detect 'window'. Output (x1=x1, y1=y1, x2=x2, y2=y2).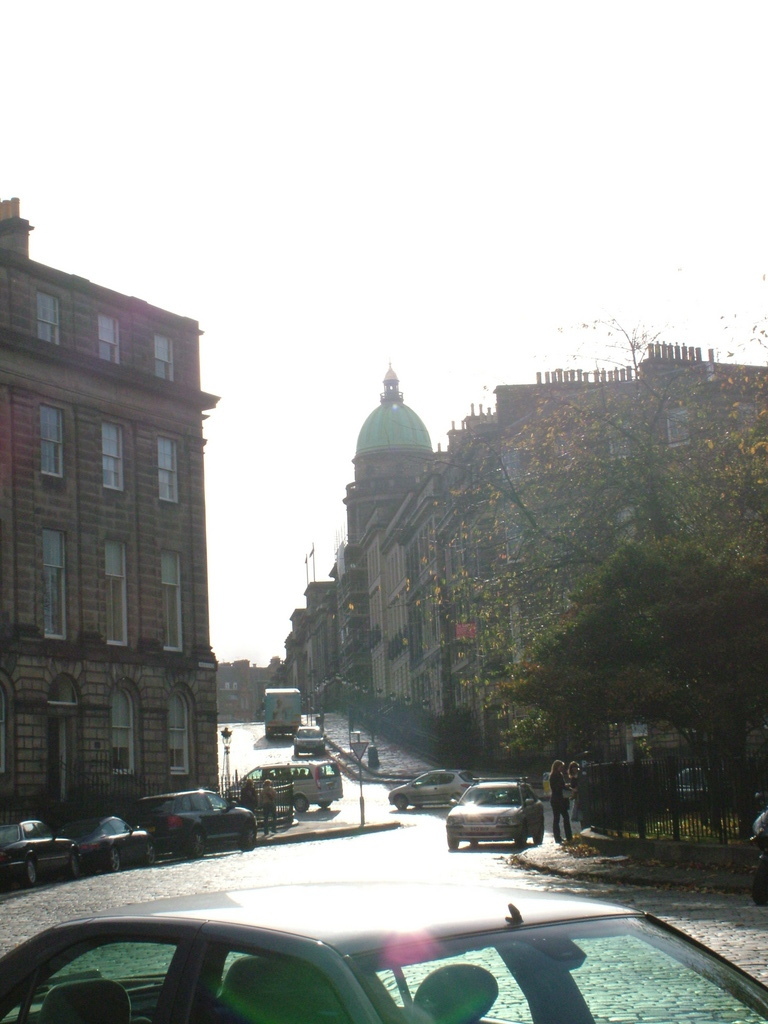
(x1=155, y1=333, x2=176, y2=379).
